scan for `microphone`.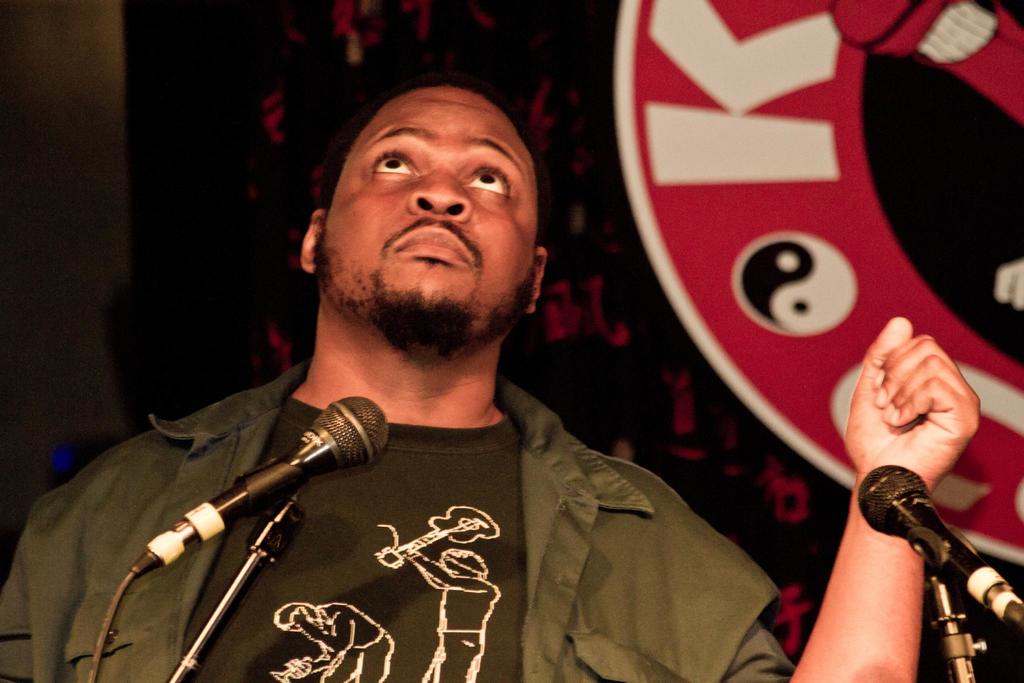
Scan result: {"left": 145, "top": 406, "right": 385, "bottom": 591}.
